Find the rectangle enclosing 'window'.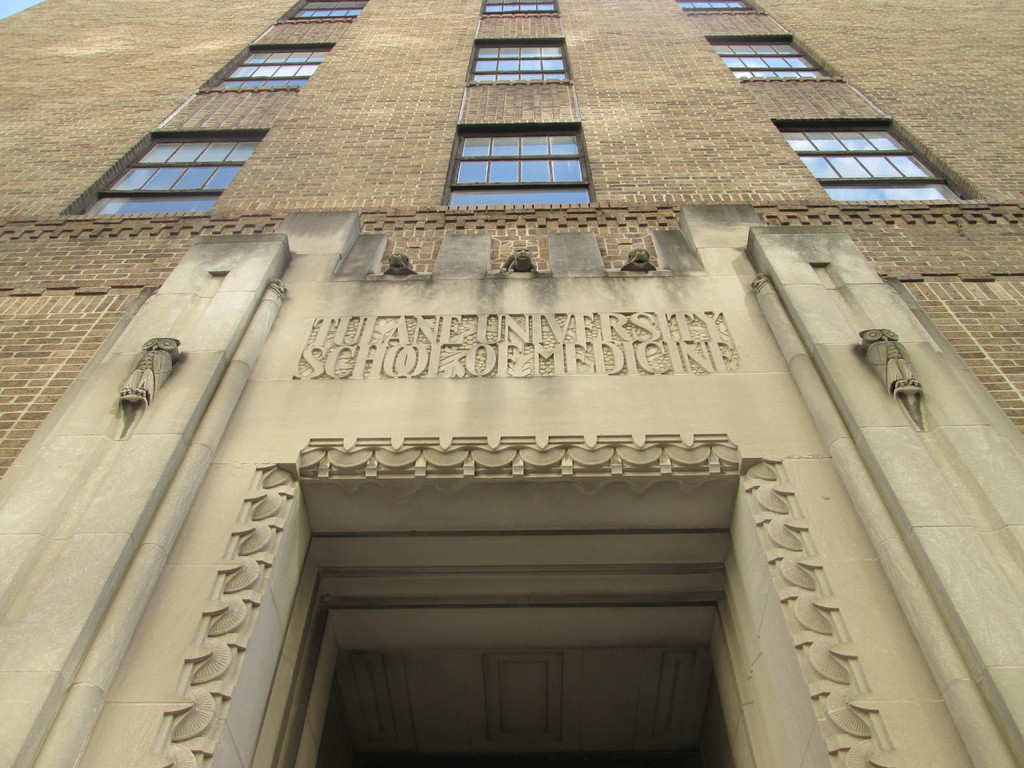
467/39/570/79.
